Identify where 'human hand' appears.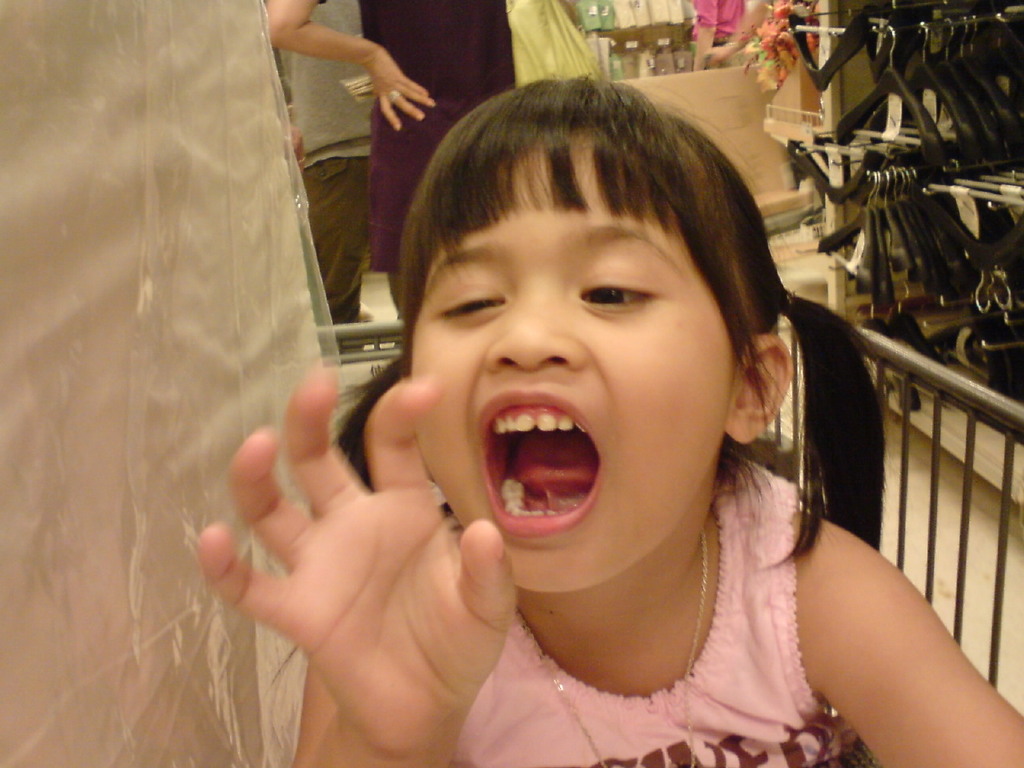
Appears at box(366, 52, 434, 130).
